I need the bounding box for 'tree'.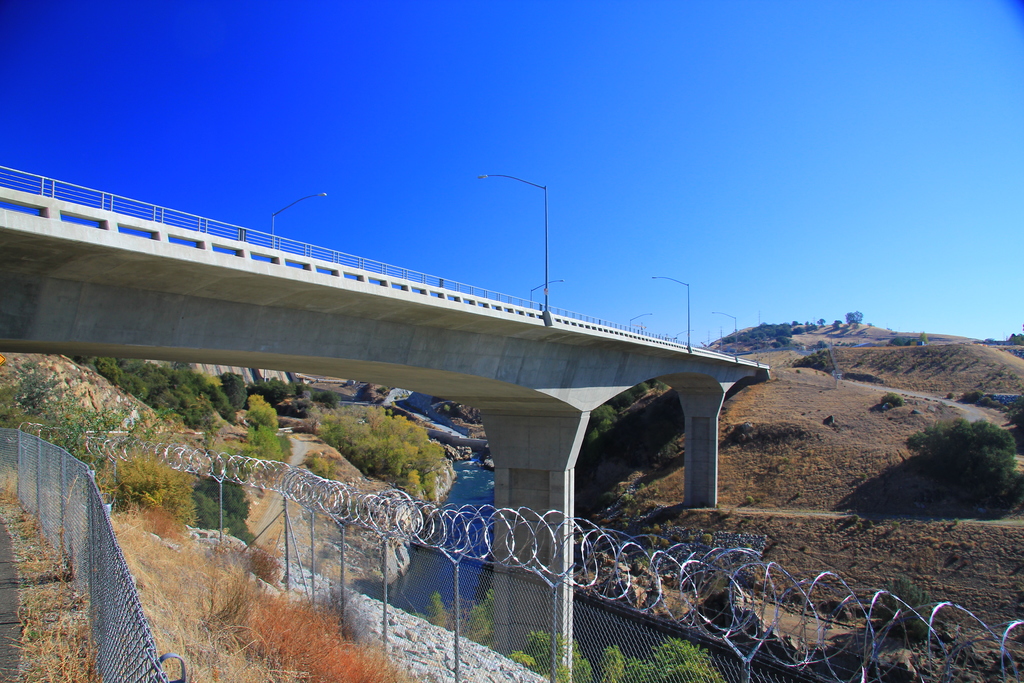
Here it is: 104, 471, 265, 545.
